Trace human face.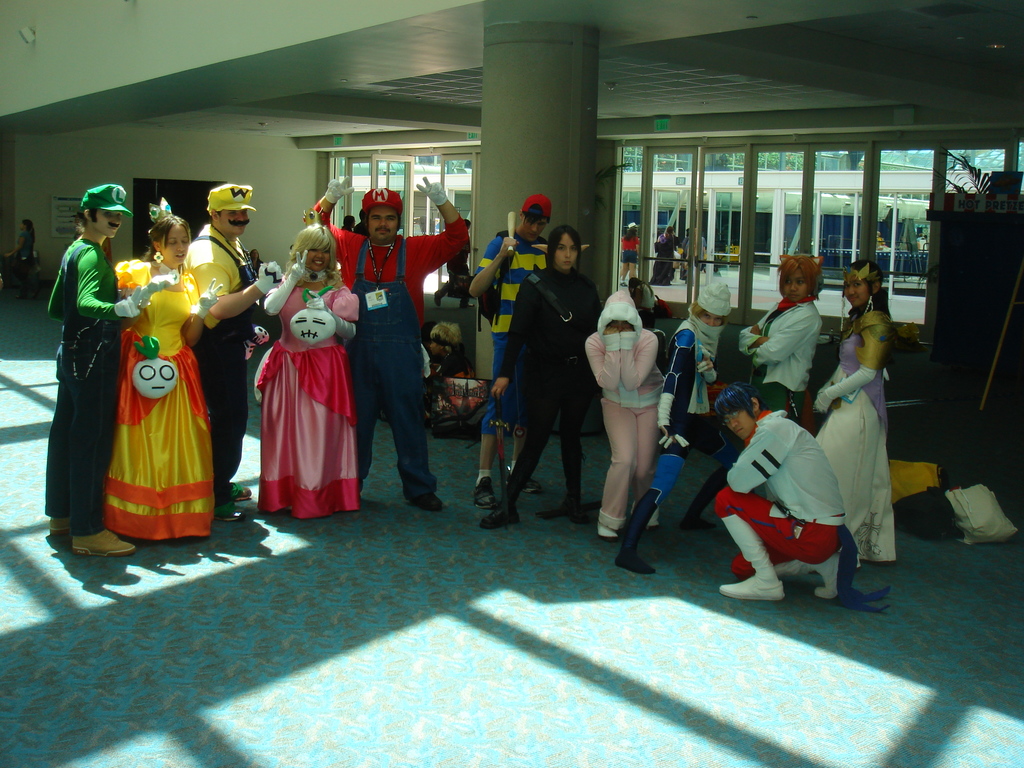
Traced to 722, 404, 753, 440.
